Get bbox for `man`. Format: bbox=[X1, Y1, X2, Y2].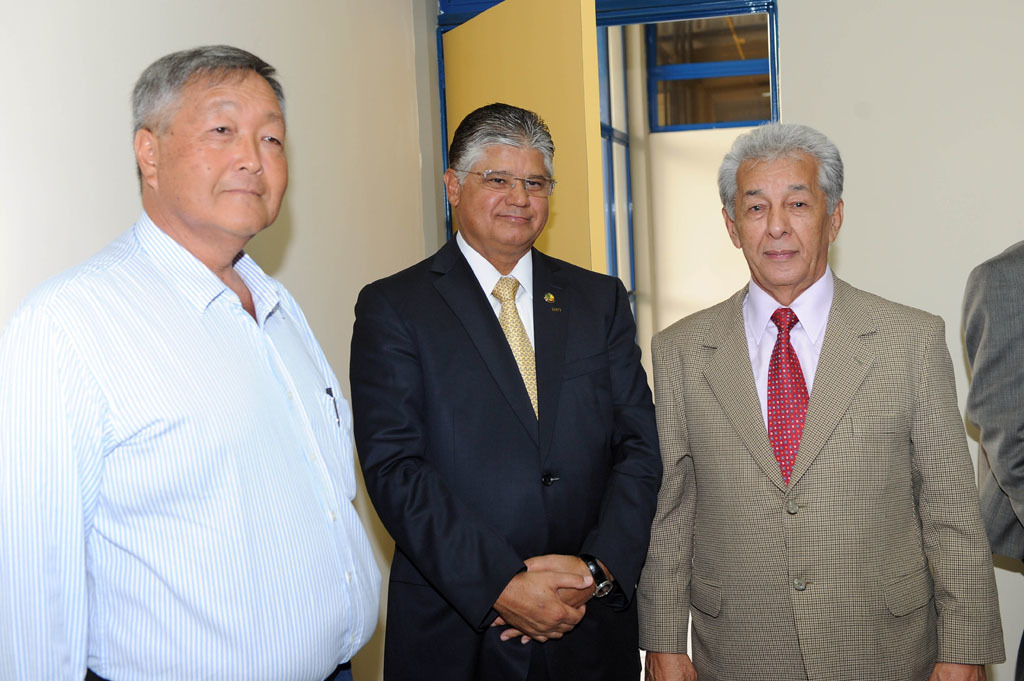
bbox=[955, 234, 1023, 571].
